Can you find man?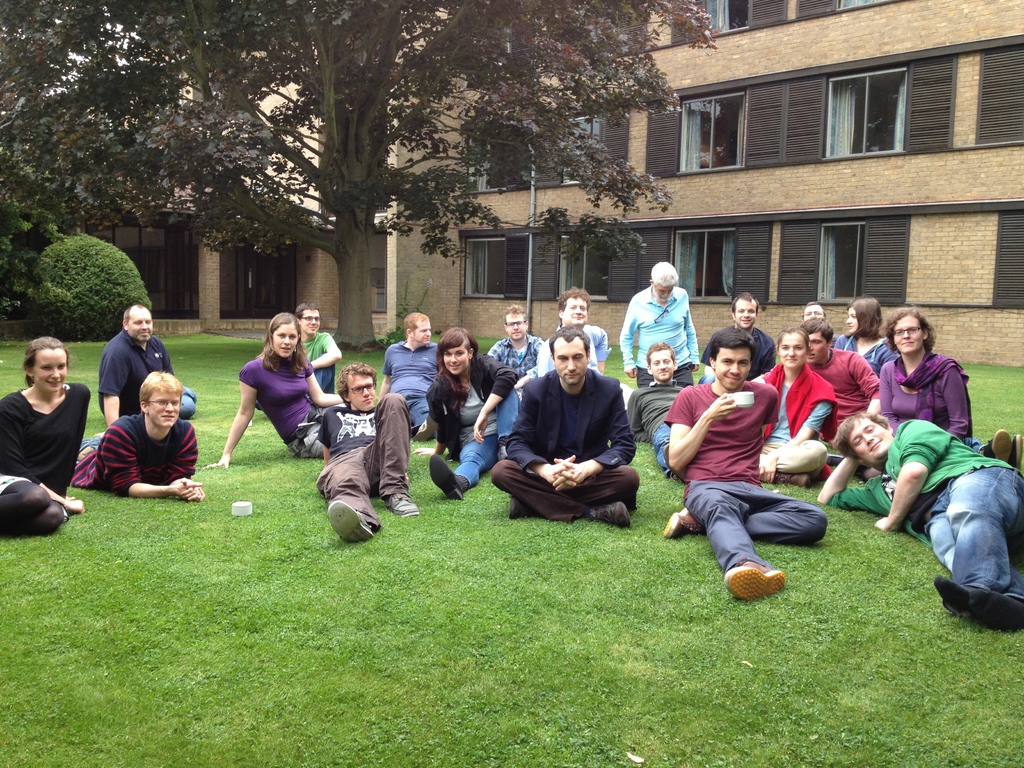
Yes, bounding box: <bbox>663, 327, 827, 601</bbox>.
